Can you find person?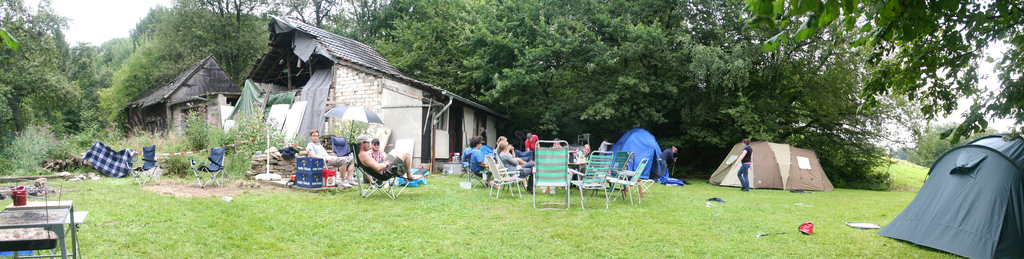
Yes, bounding box: locate(656, 145, 680, 185).
